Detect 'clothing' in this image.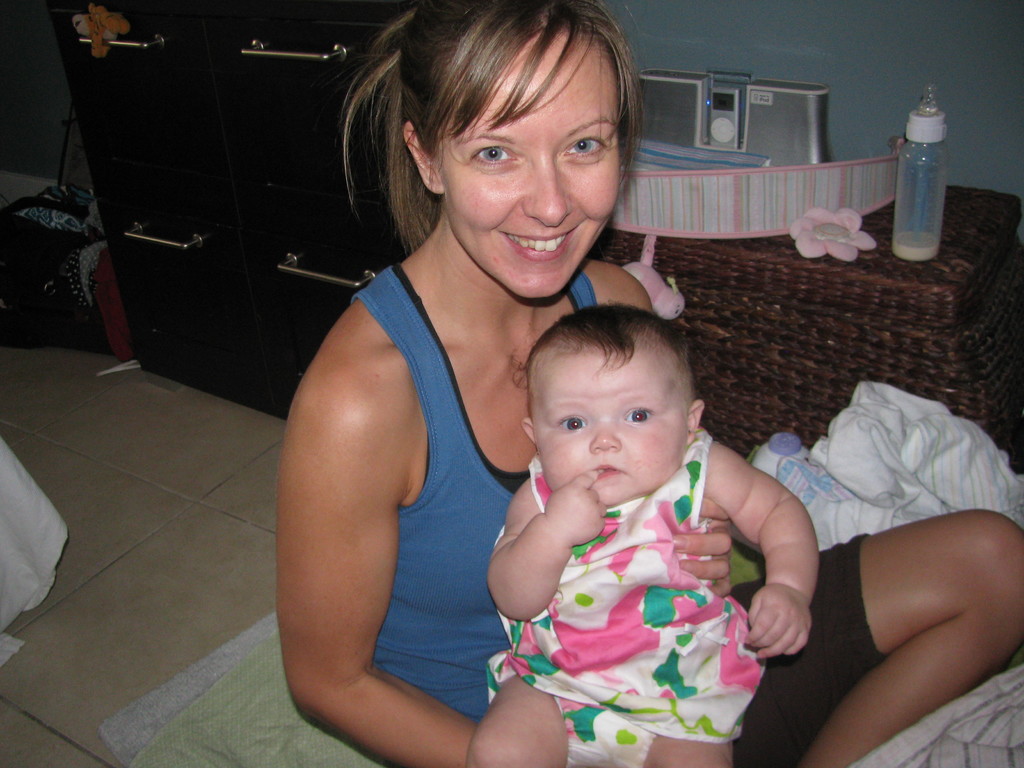
Detection: <region>361, 249, 895, 766</region>.
